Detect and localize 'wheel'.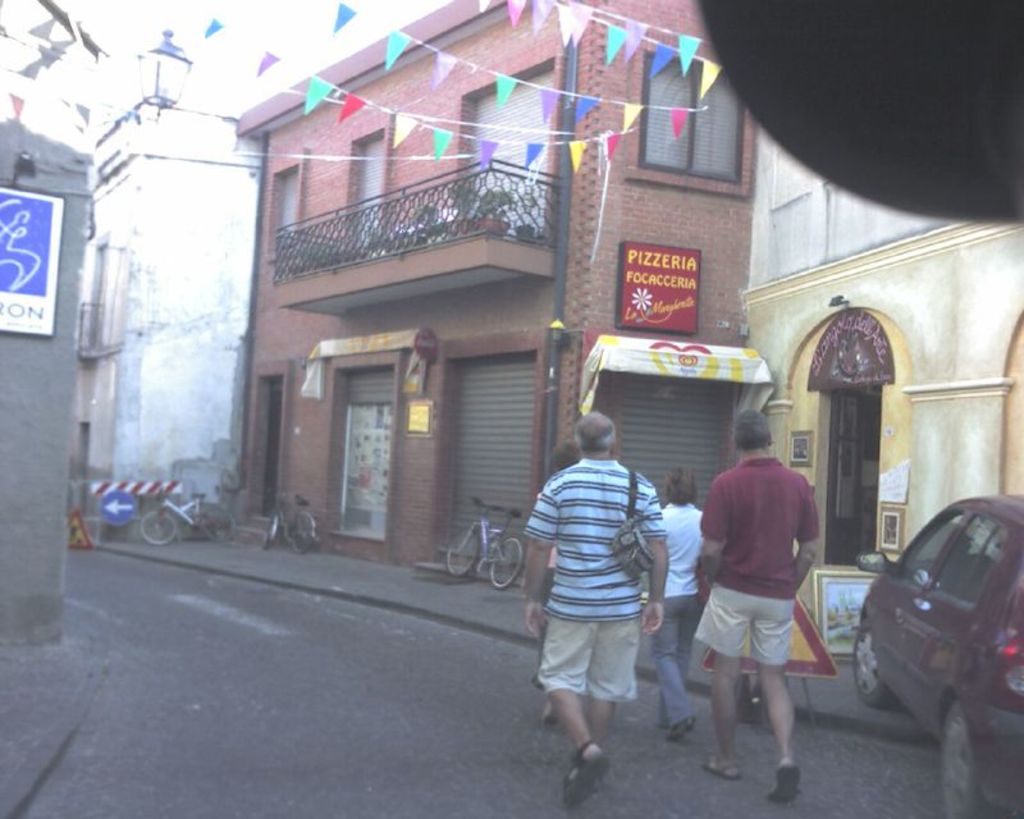
Localized at 137/508/182/544.
